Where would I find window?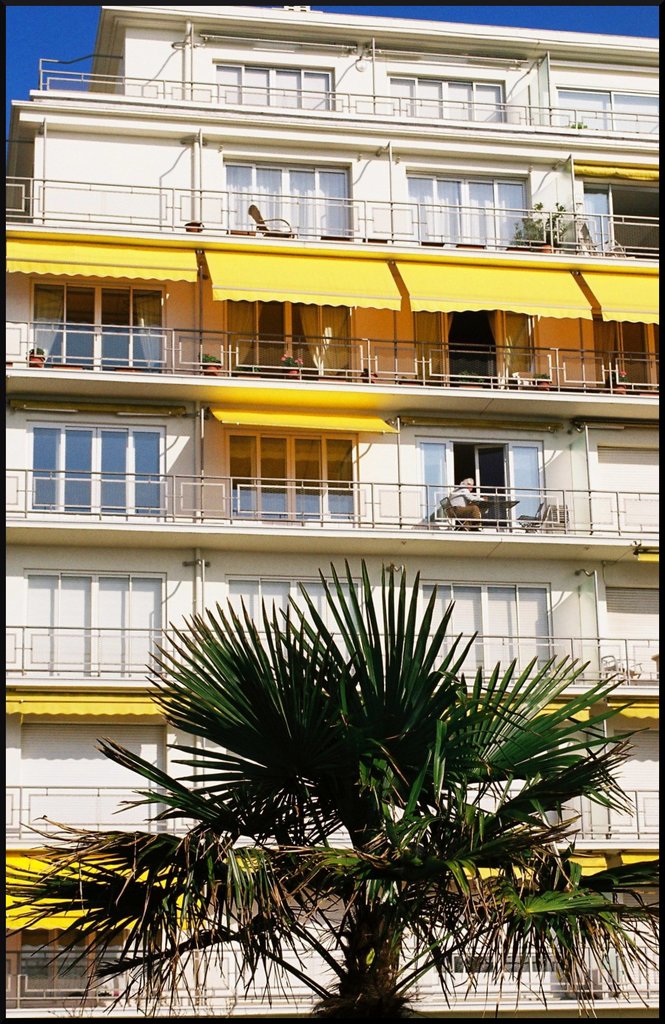
At <bbox>413, 577, 554, 689</bbox>.
